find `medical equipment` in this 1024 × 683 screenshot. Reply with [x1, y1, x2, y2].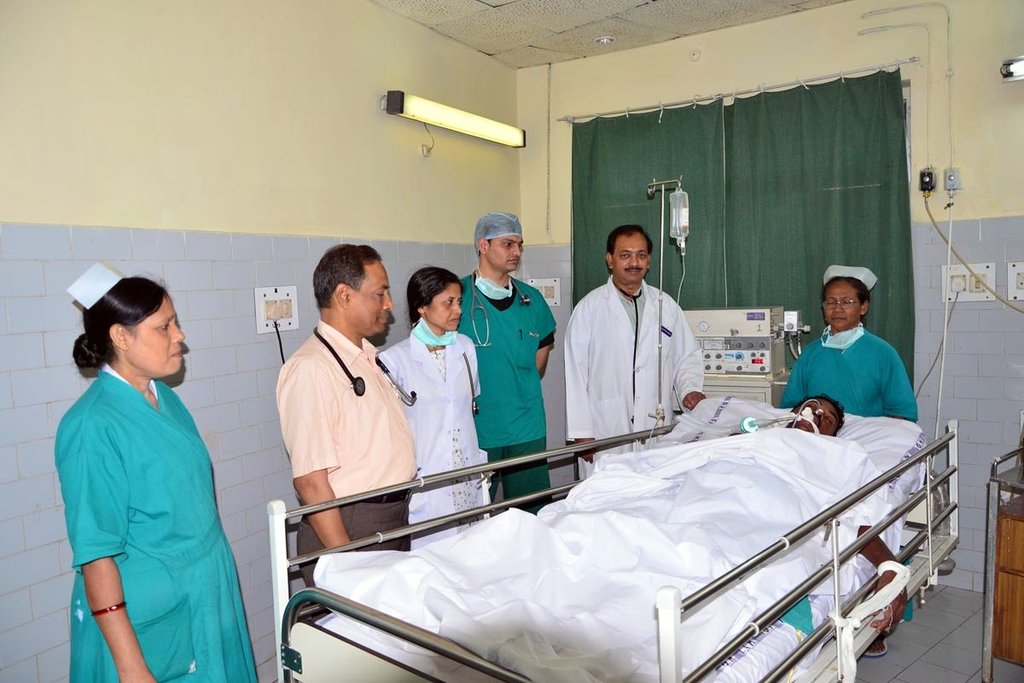
[679, 307, 812, 408].
